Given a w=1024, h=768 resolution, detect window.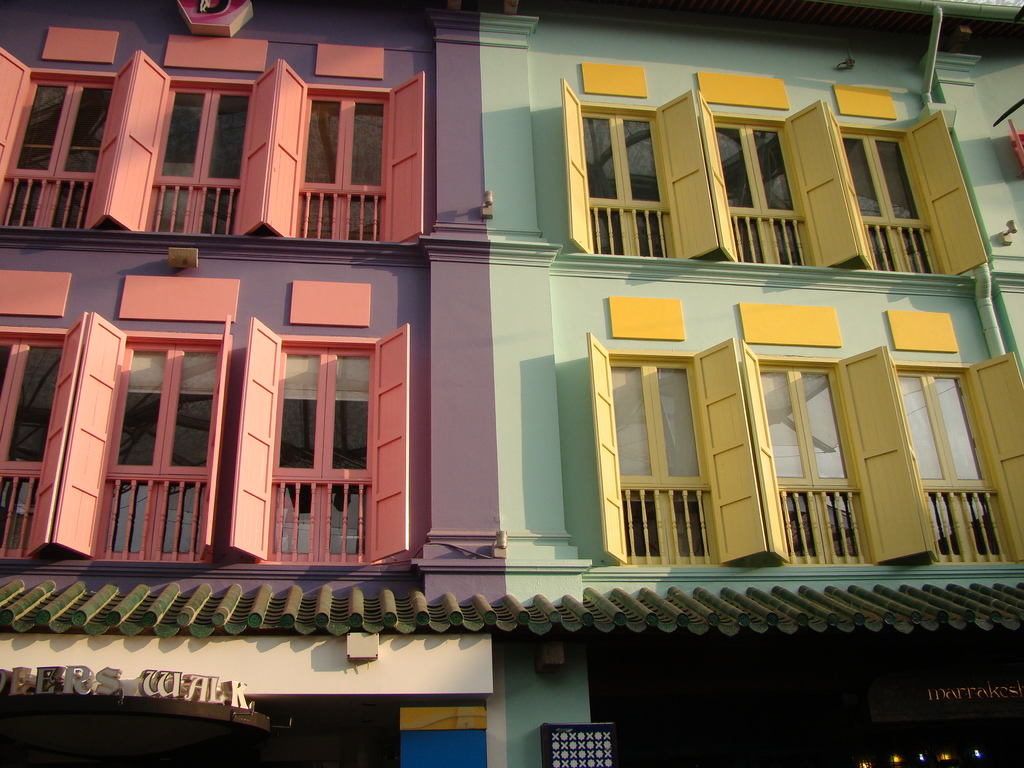
[263,344,378,572].
